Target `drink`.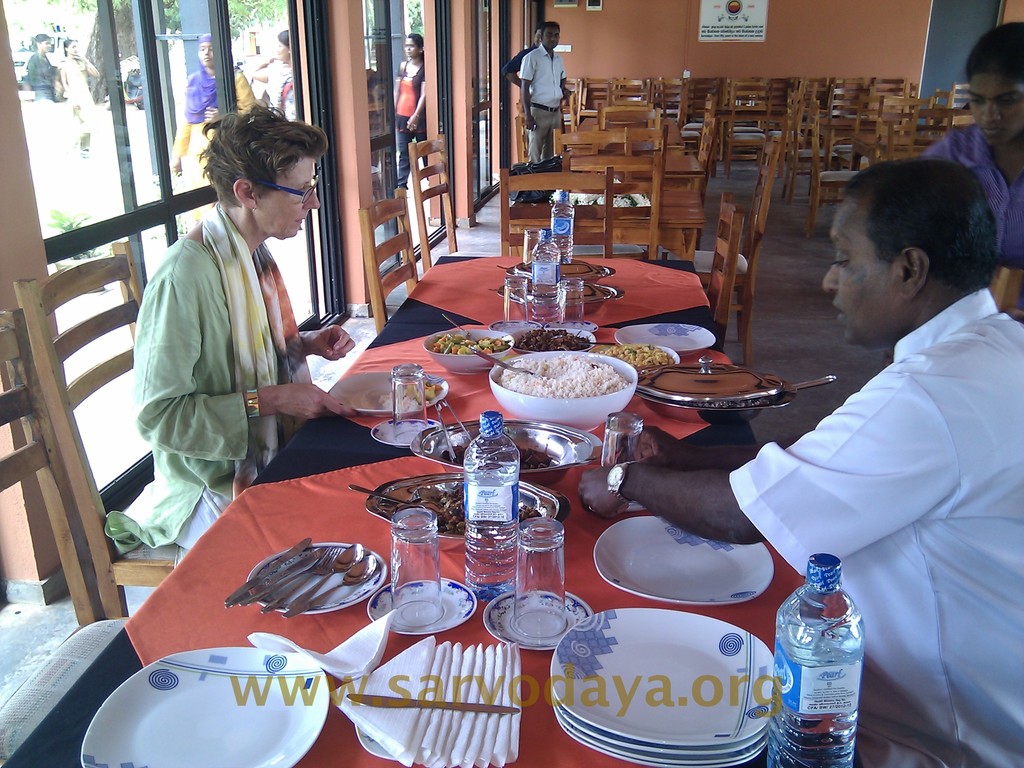
Target region: Rect(553, 189, 572, 262).
